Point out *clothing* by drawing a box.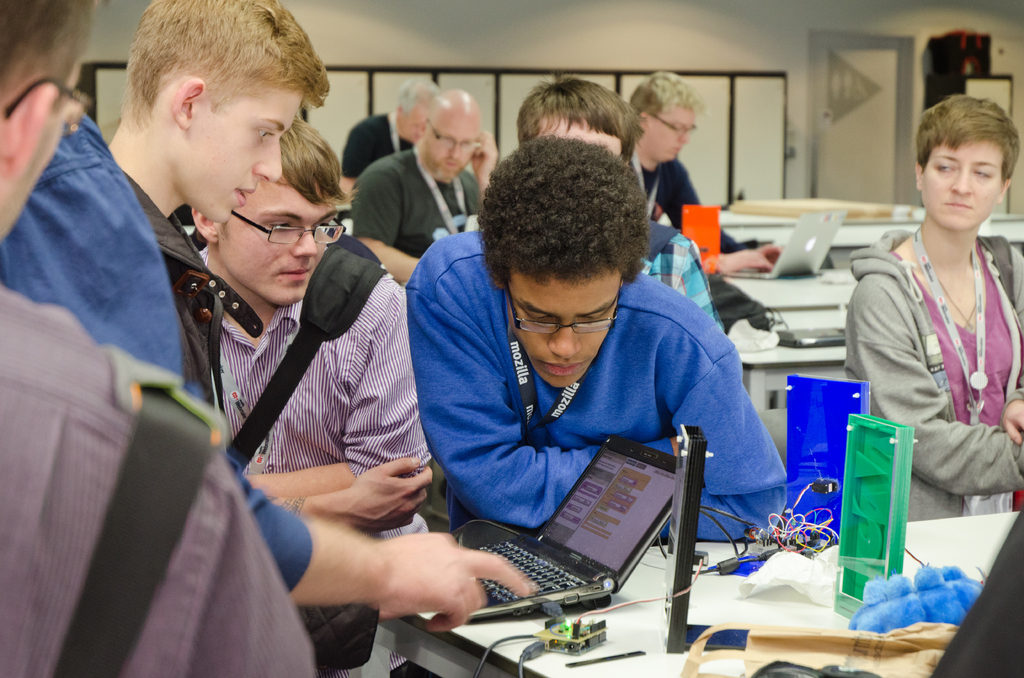
region(636, 213, 714, 328).
